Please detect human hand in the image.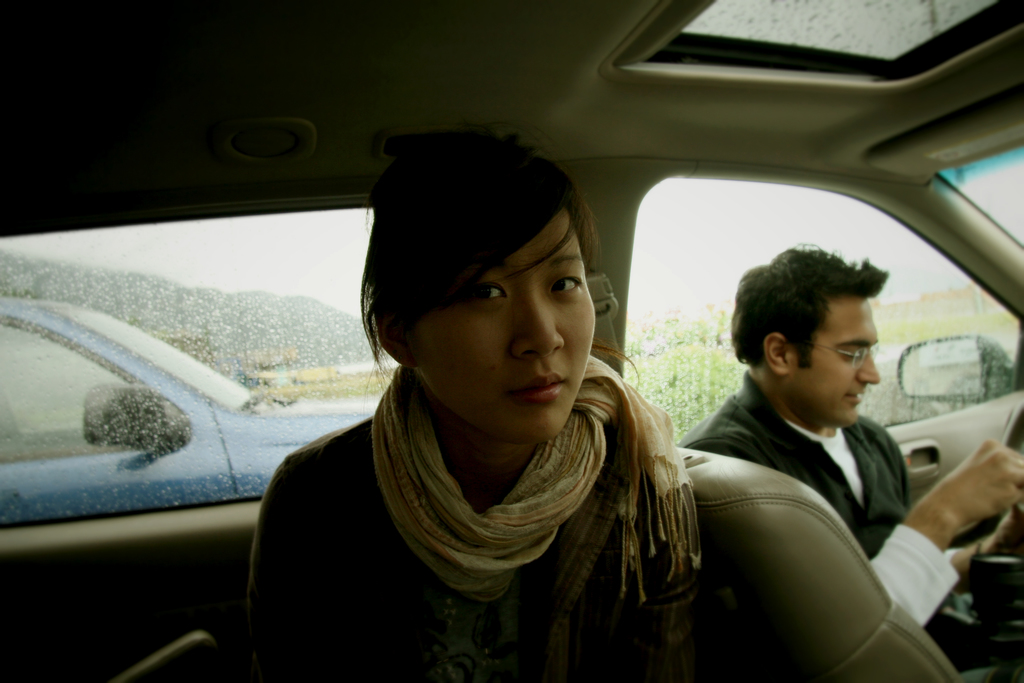
bbox=(968, 504, 1023, 557).
